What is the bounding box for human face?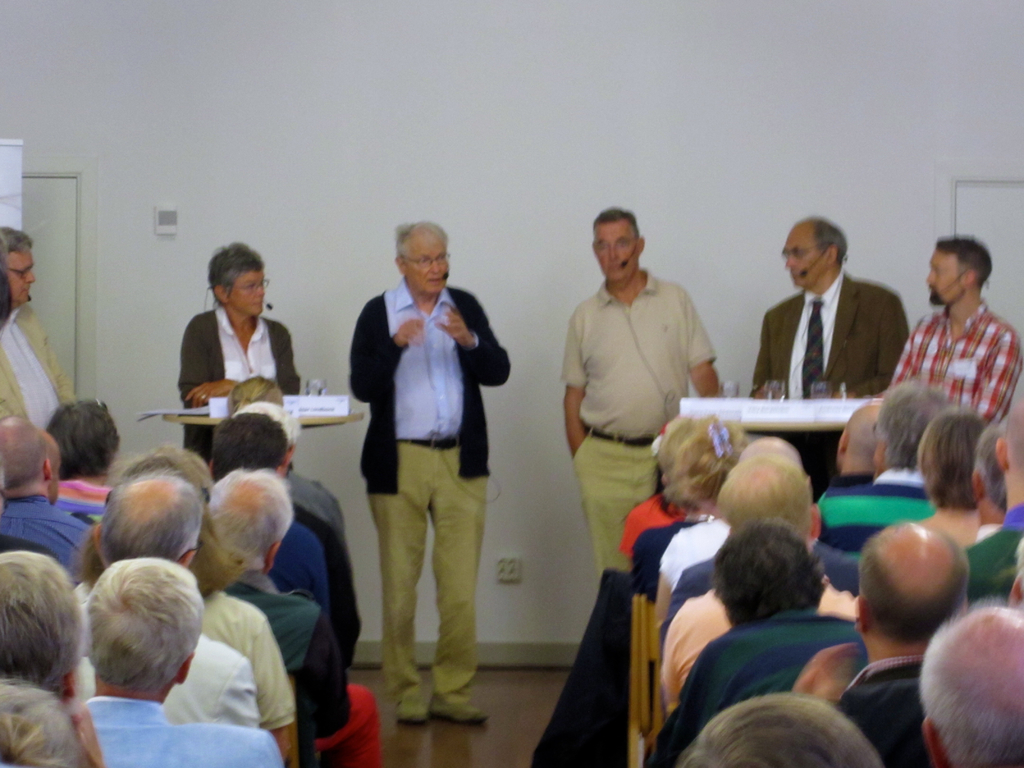
[x1=593, y1=218, x2=637, y2=283].
